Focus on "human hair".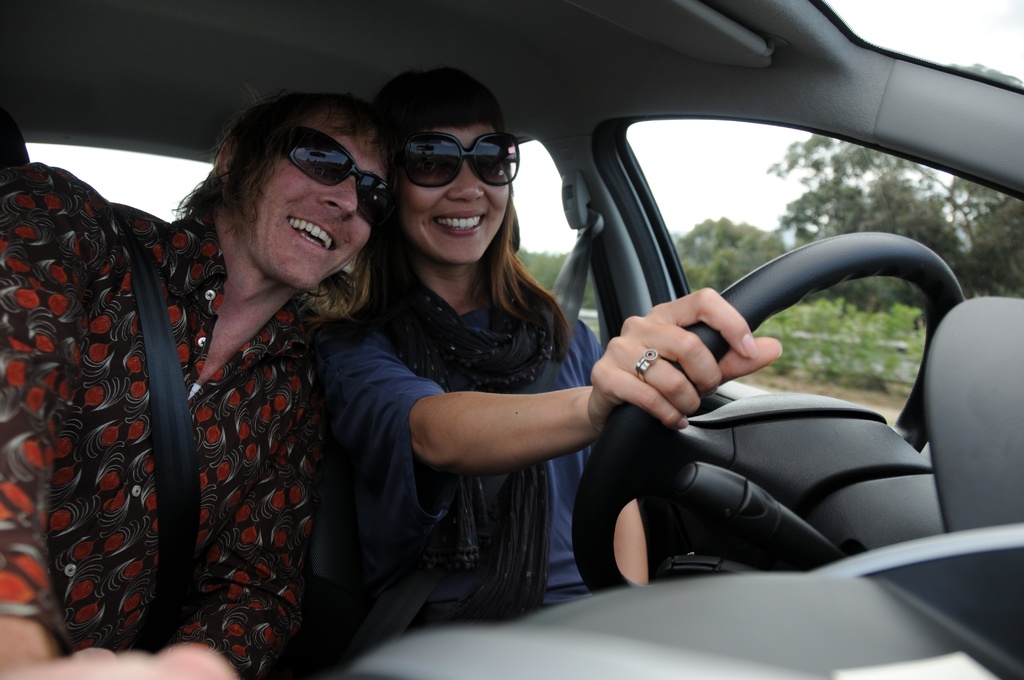
Focused at left=366, top=63, right=573, bottom=357.
